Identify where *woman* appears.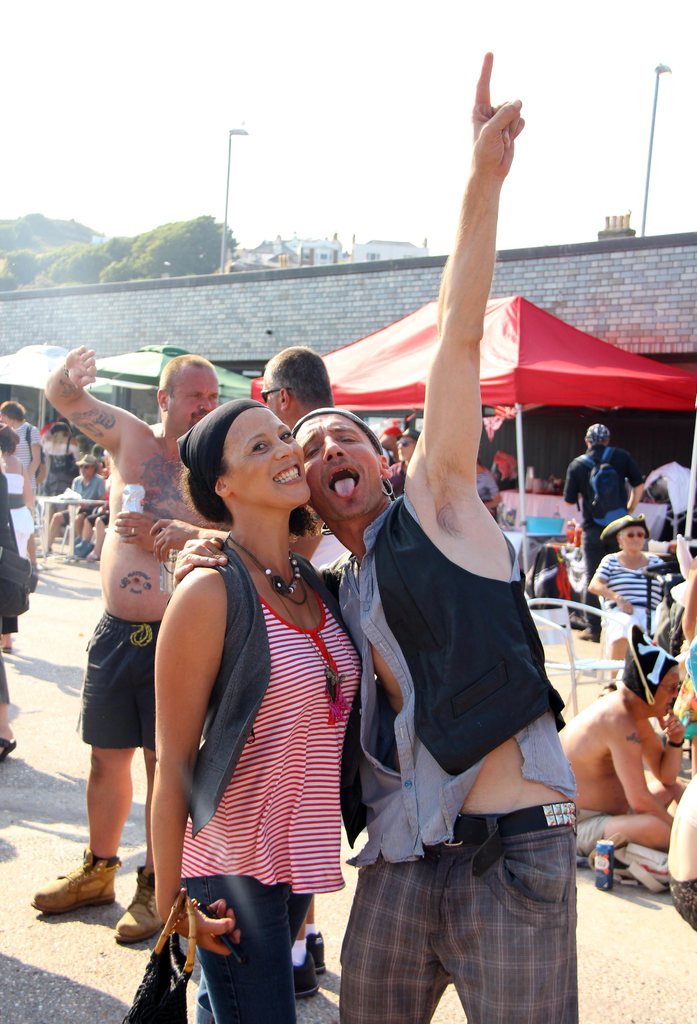
Appears at bbox(0, 471, 19, 653).
